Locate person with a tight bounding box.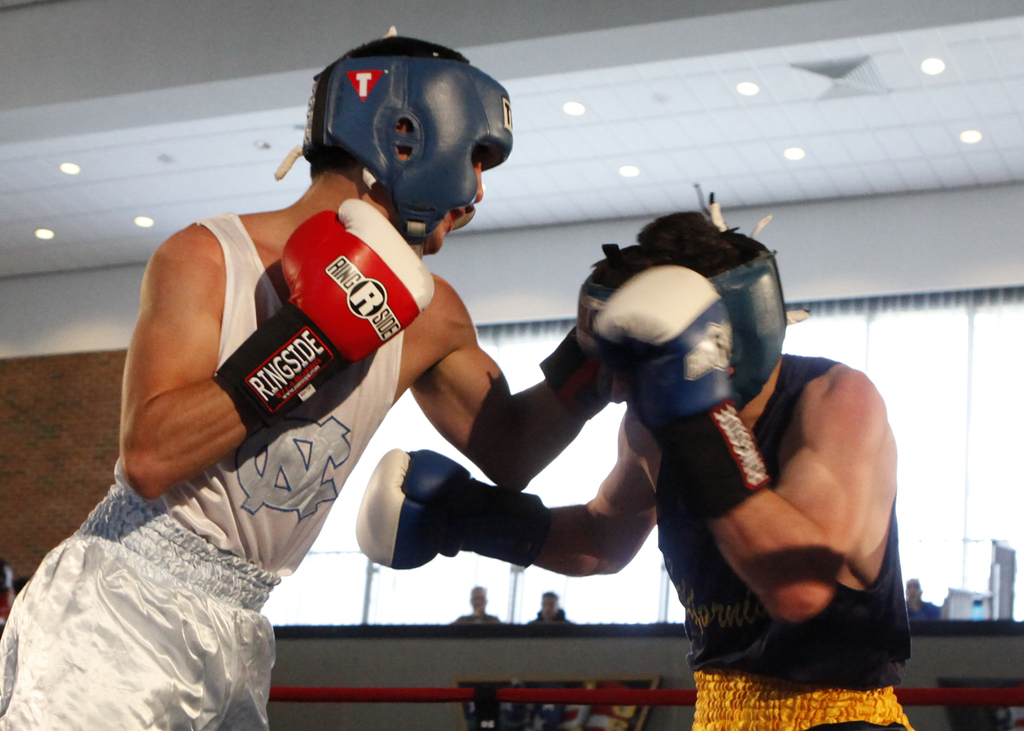
<box>906,579,945,619</box>.
